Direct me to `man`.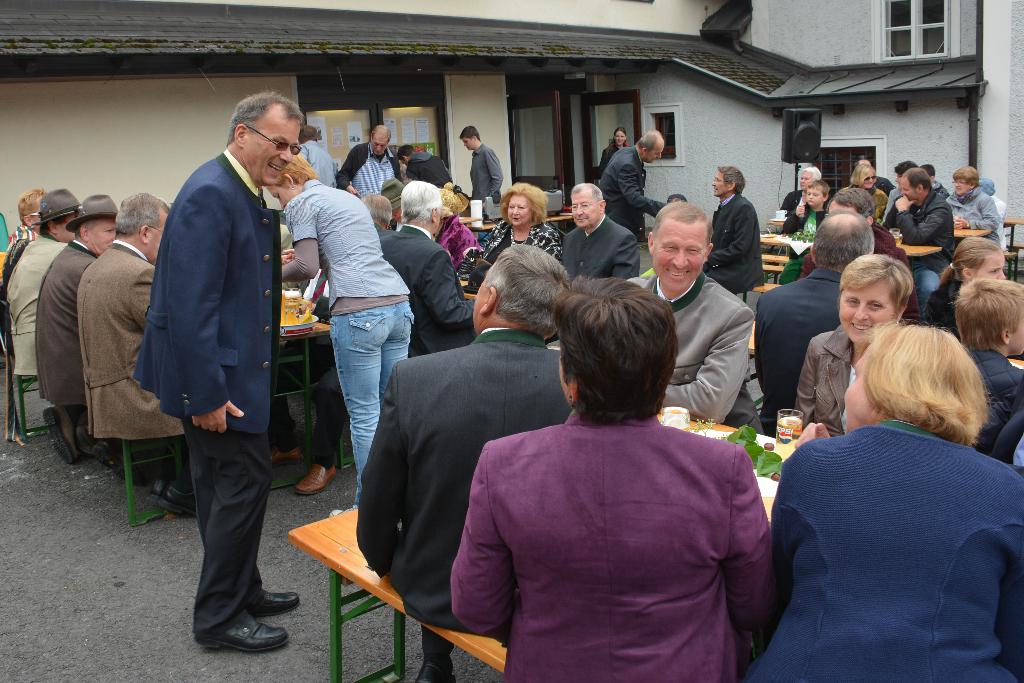
Direction: 132:91:301:652.
